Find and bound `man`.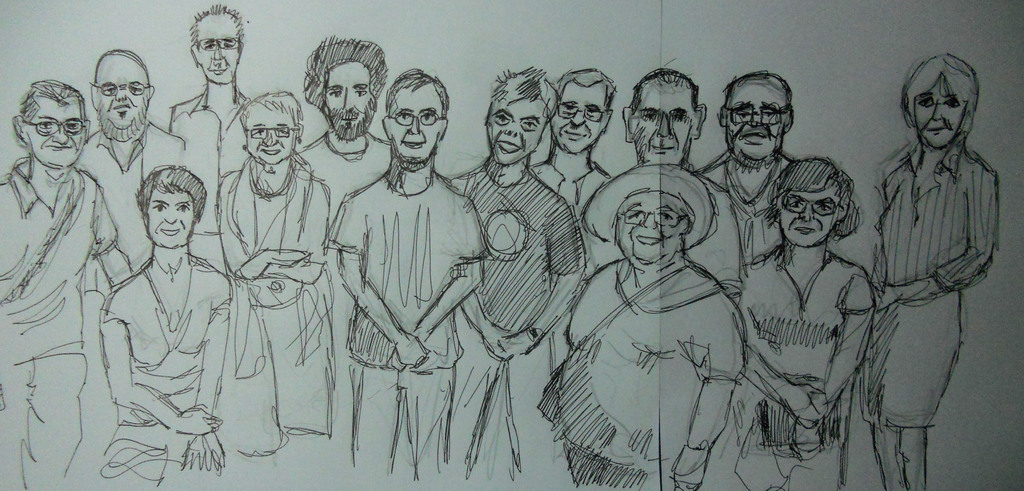
Bound: 580 72 739 319.
